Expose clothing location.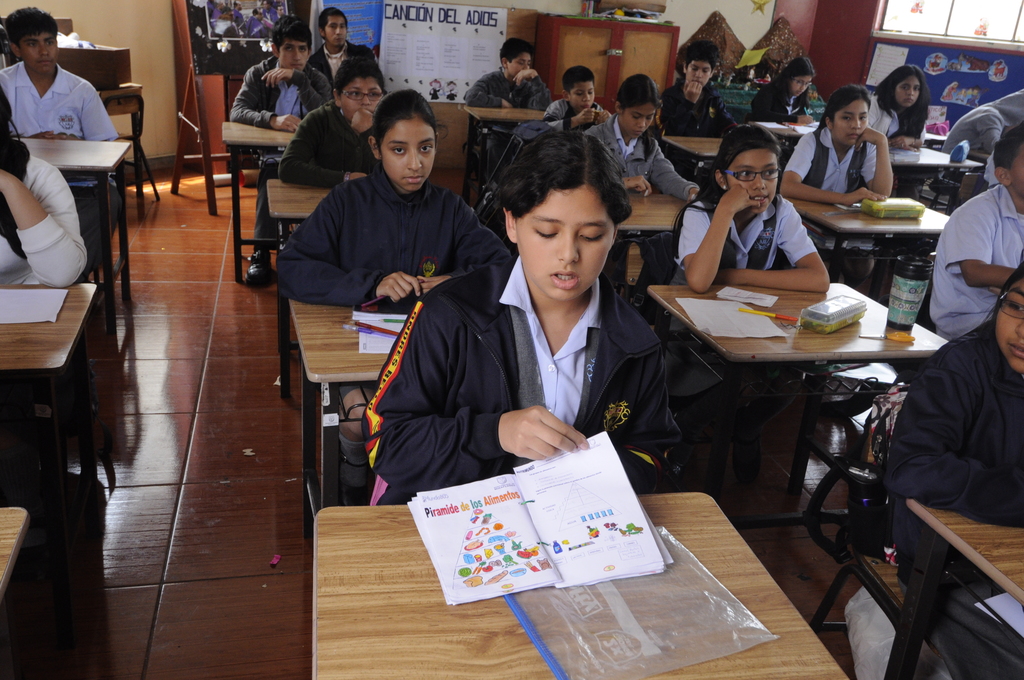
Exposed at 230,8,241,22.
